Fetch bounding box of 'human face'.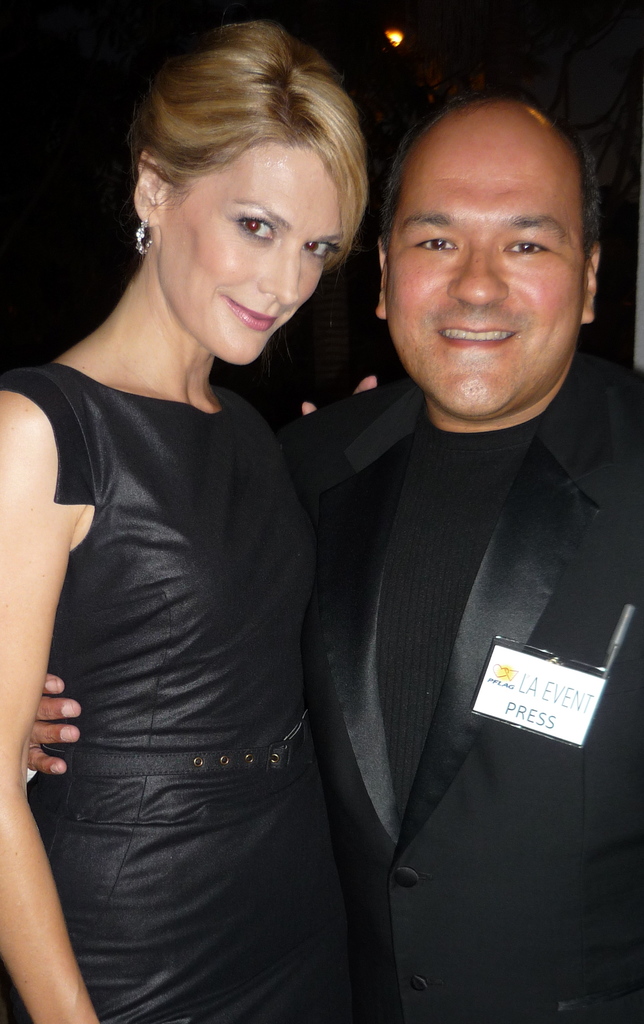
Bbox: [166, 140, 343, 363].
